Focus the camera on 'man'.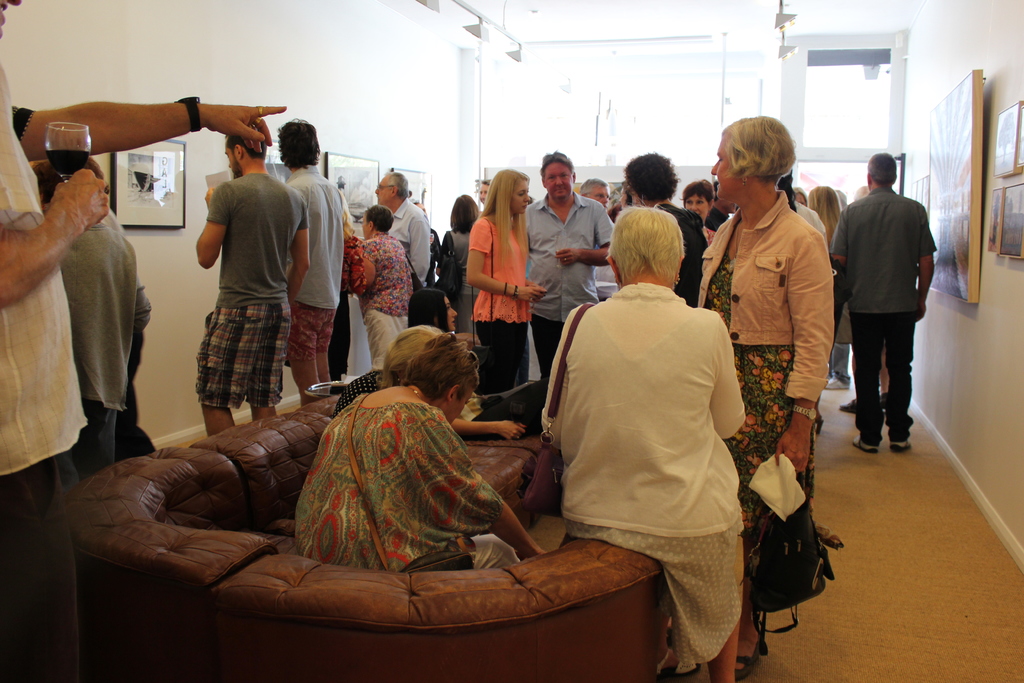
Focus region: Rect(193, 131, 314, 436).
